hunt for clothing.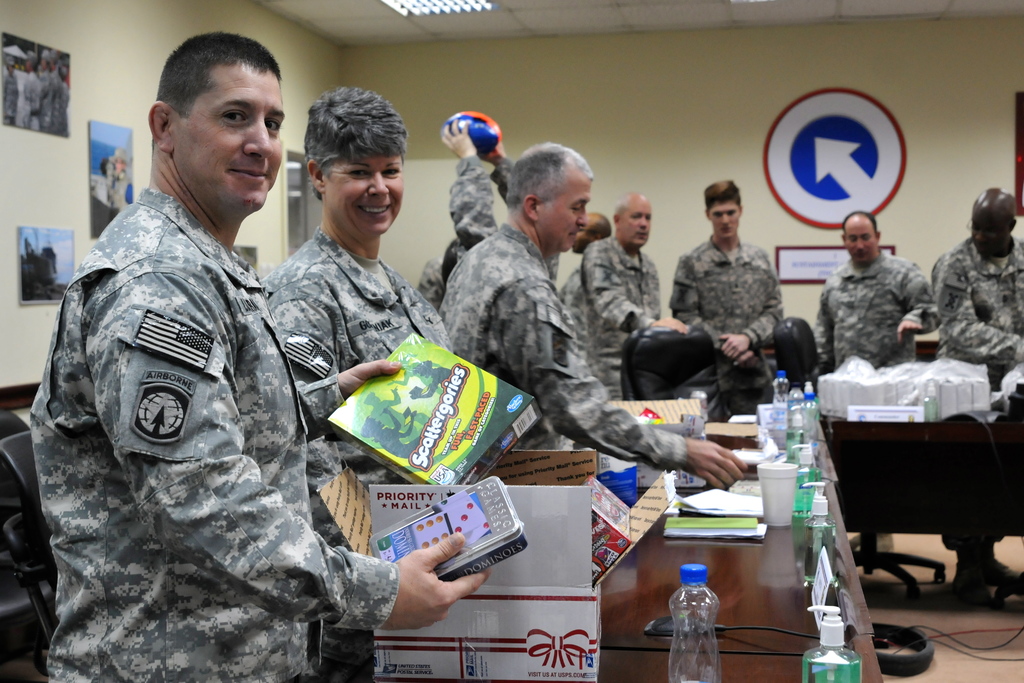
Hunted down at region(561, 269, 593, 328).
